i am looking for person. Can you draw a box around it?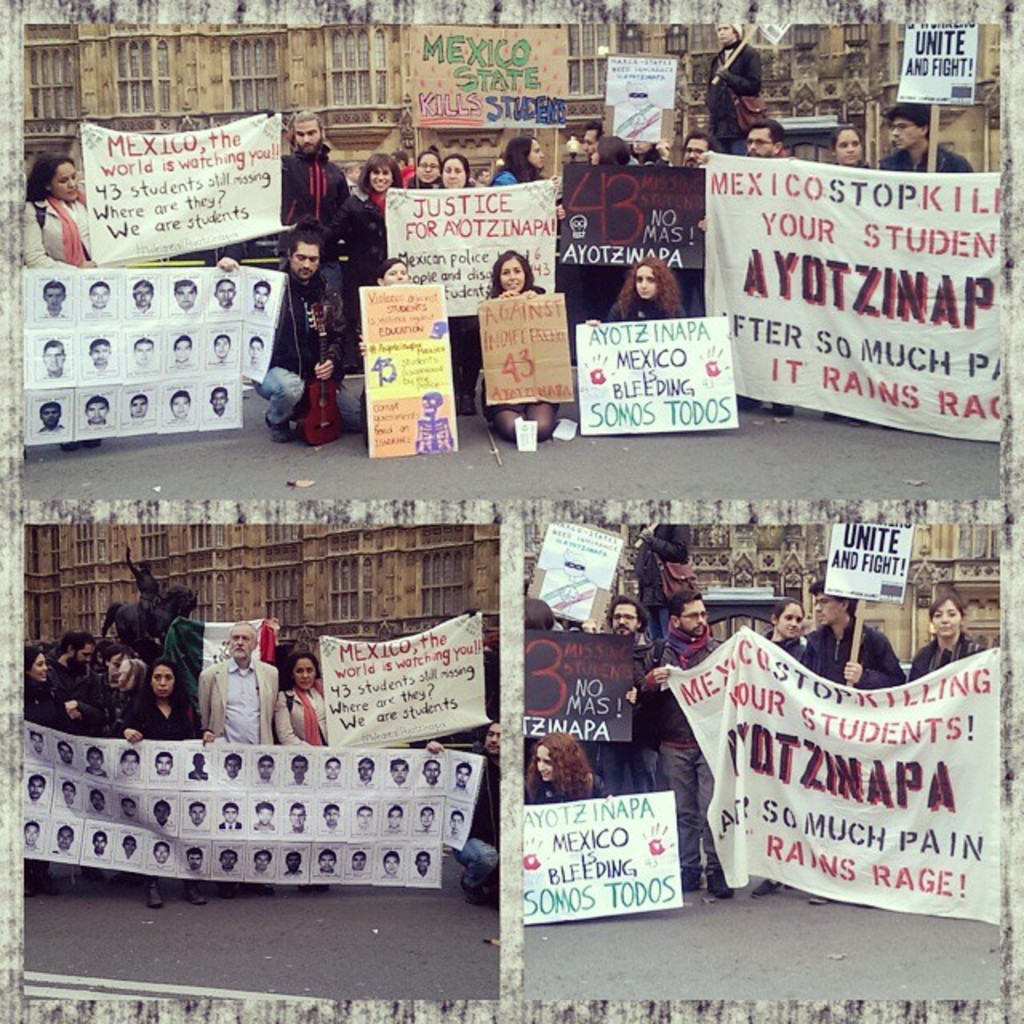
Sure, the bounding box is rect(386, 758, 410, 782).
